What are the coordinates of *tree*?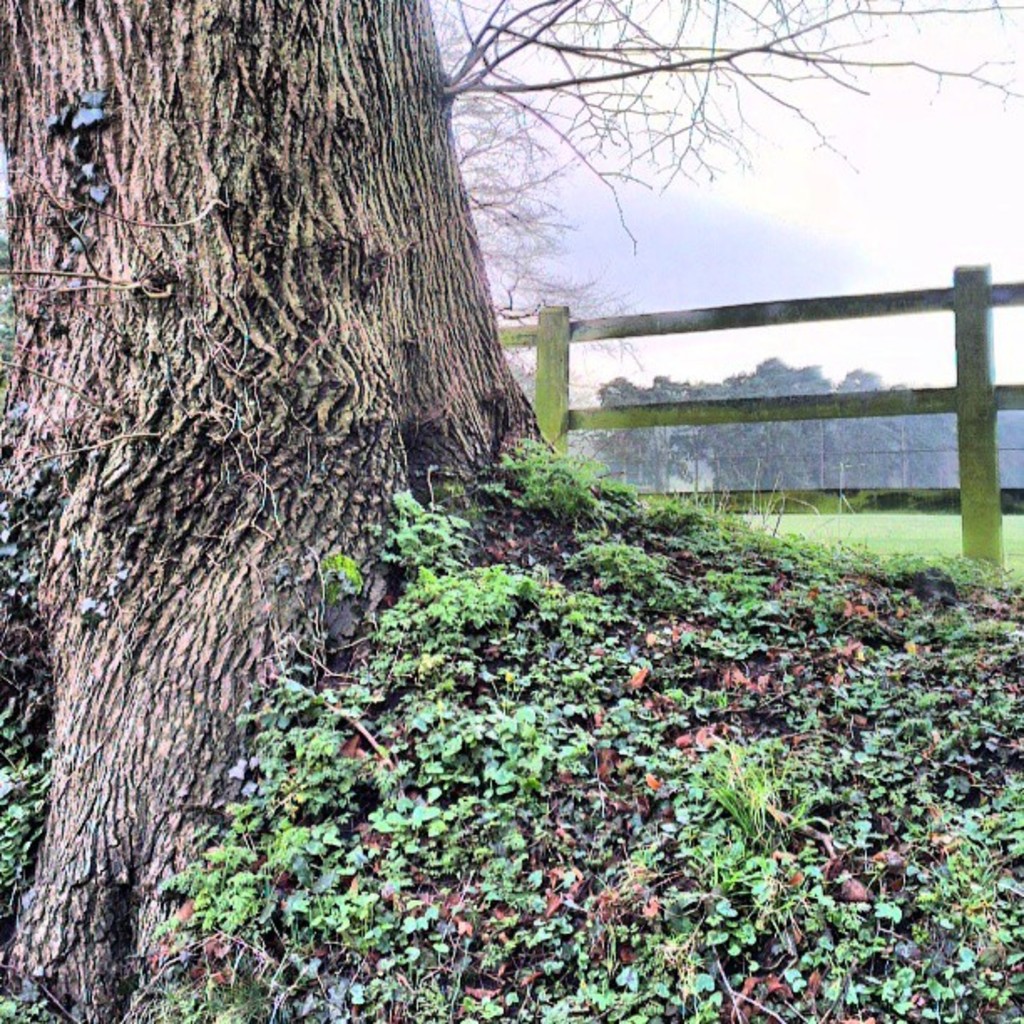
left=0, top=0, right=1021, bottom=1022.
